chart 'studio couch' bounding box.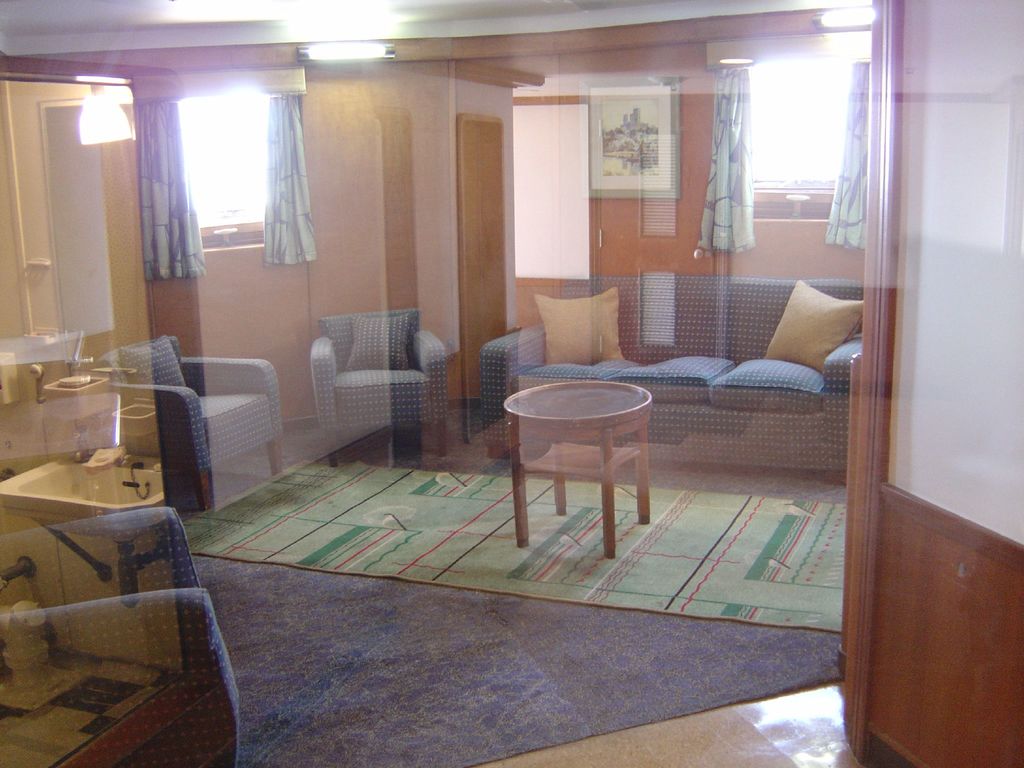
Charted: [477,257,898,487].
